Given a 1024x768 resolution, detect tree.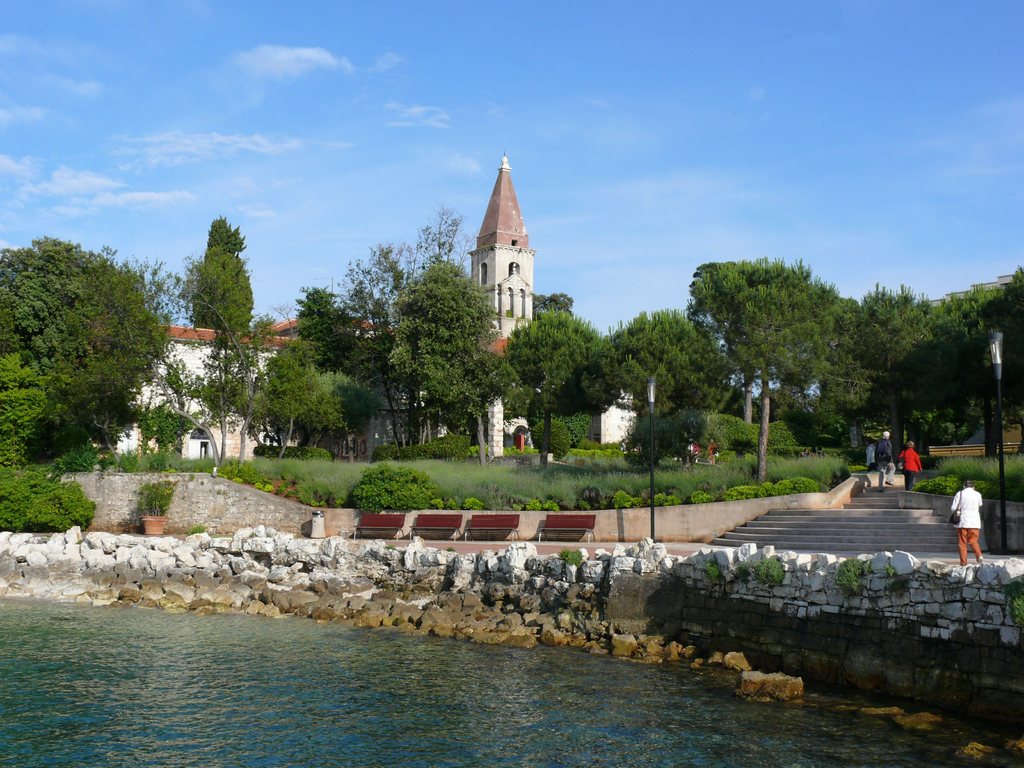
crop(154, 309, 288, 470).
